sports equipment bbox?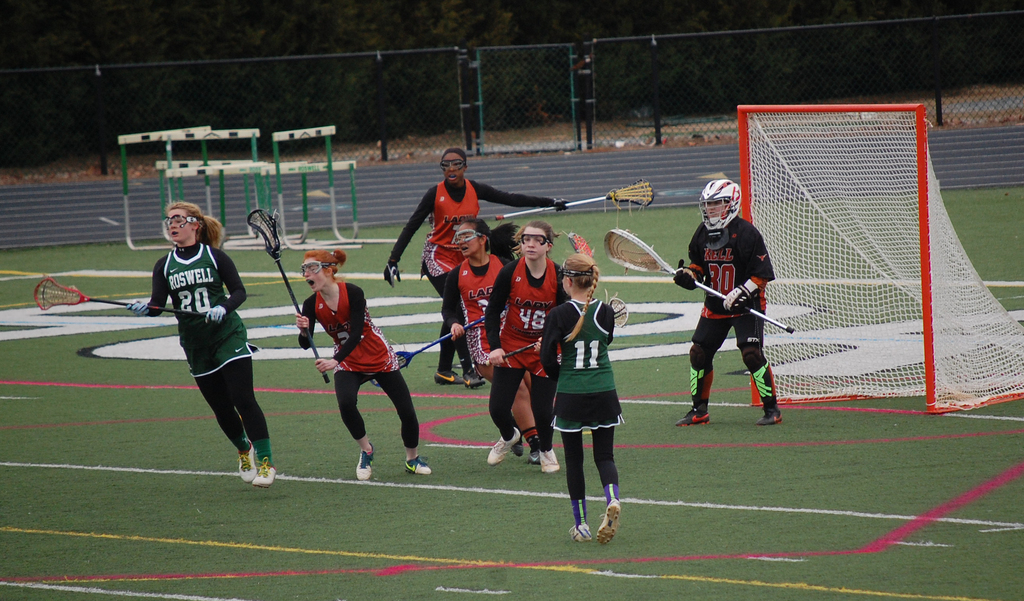
bbox(491, 179, 657, 226)
